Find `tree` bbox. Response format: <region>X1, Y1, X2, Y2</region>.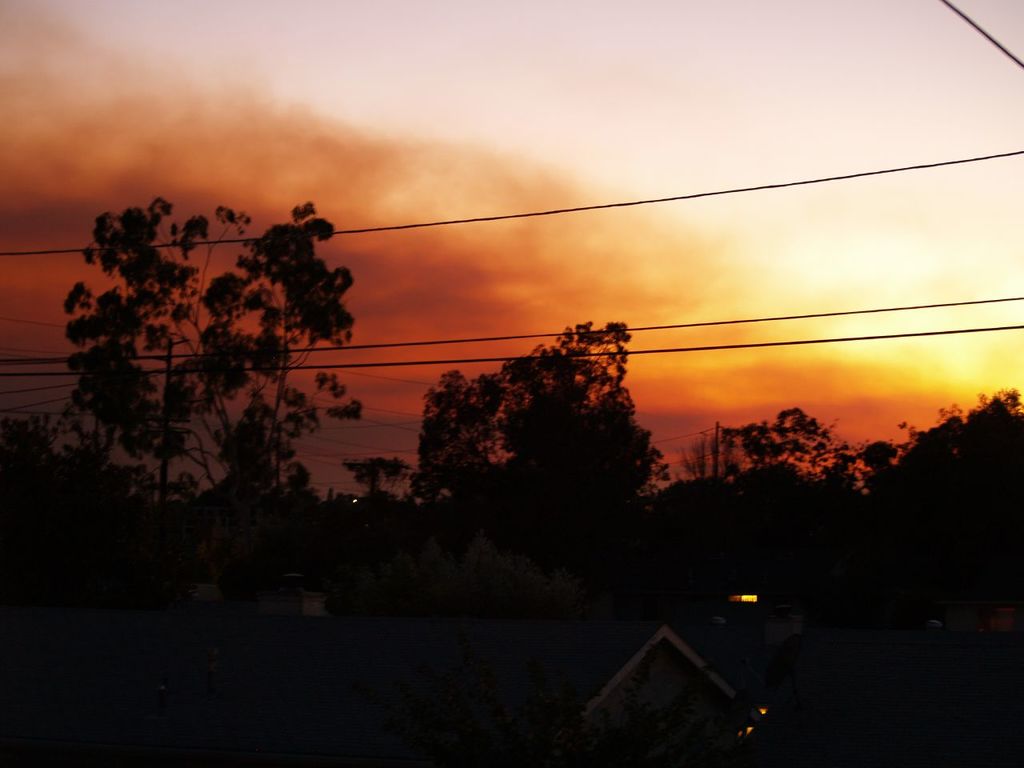
<region>55, 190, 369, 594</region>.
